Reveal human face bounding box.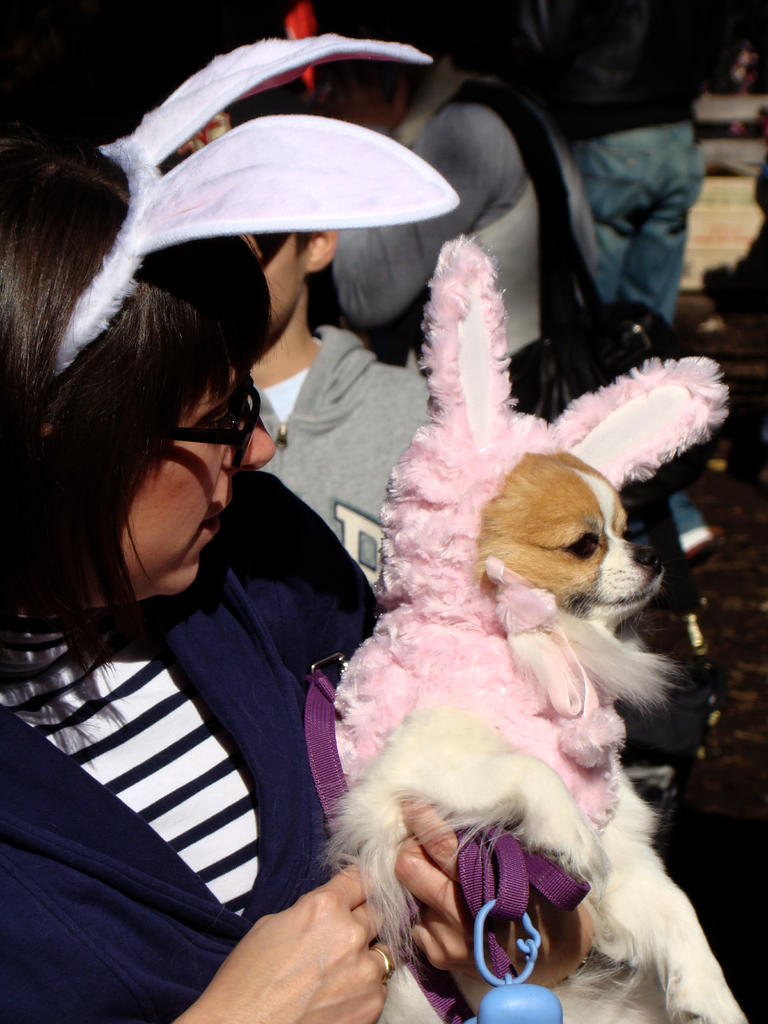
Revealed: <bbox>122, 332, 285, 601</bbox>.
